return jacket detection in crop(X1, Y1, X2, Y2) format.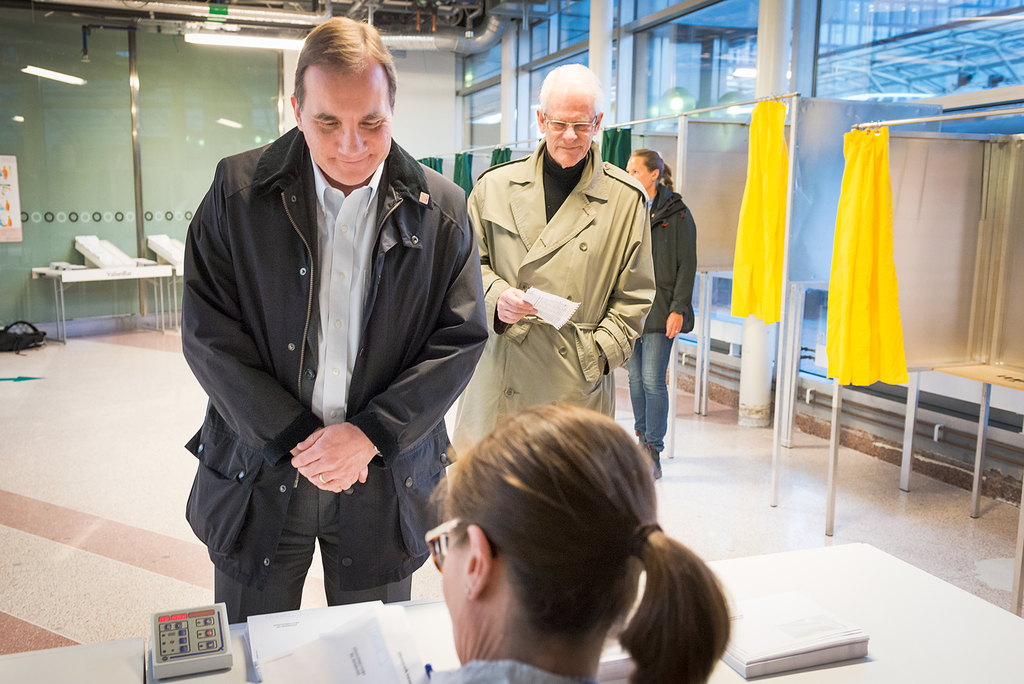
crop(648, 176, 692, 340).
